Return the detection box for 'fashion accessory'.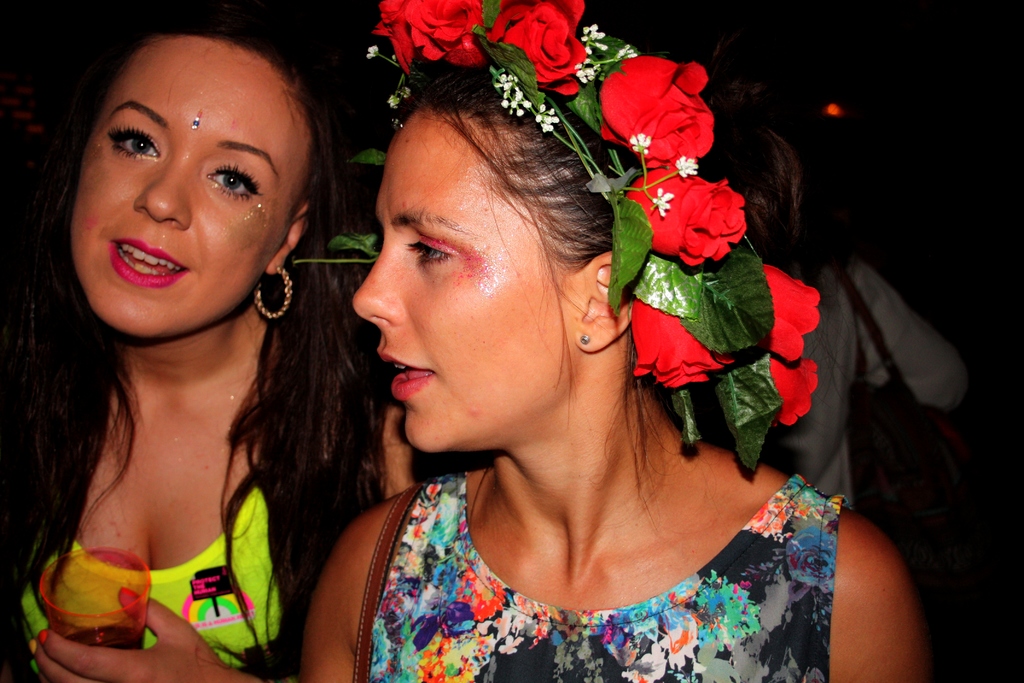
[257,262,295,319].
